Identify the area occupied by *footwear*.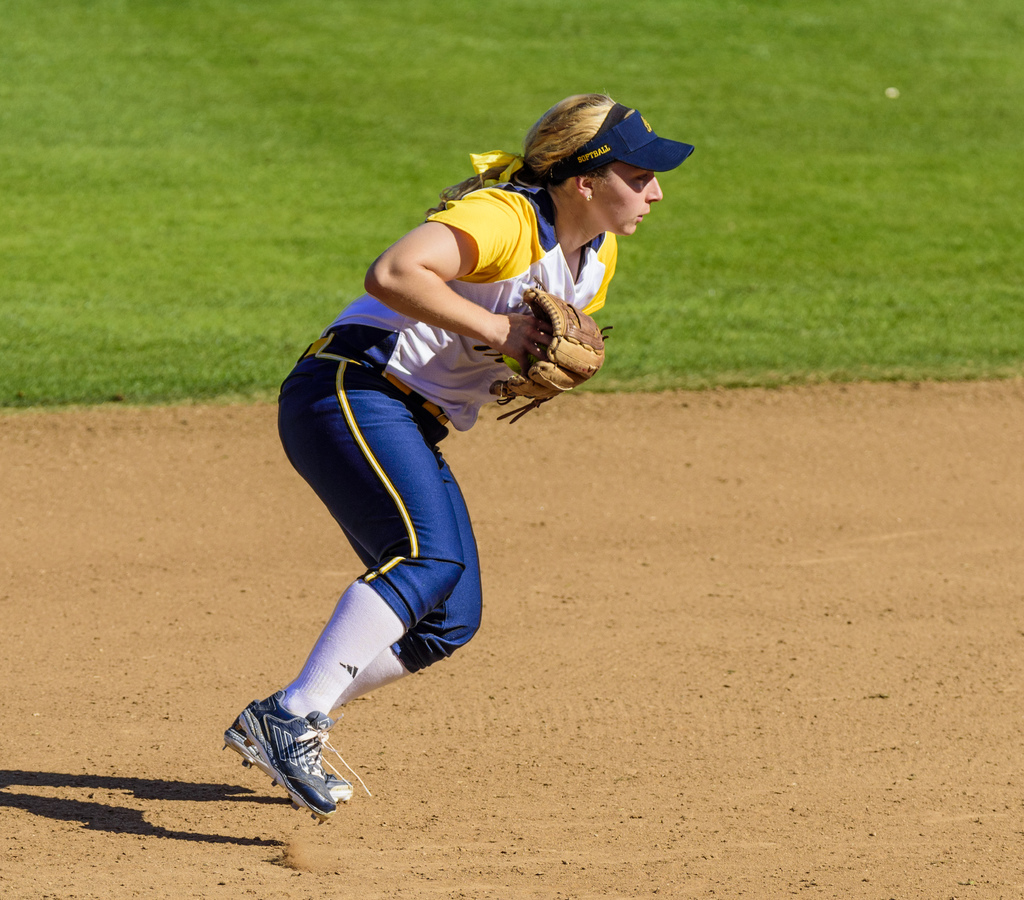
Area: 214 721 351 823.
